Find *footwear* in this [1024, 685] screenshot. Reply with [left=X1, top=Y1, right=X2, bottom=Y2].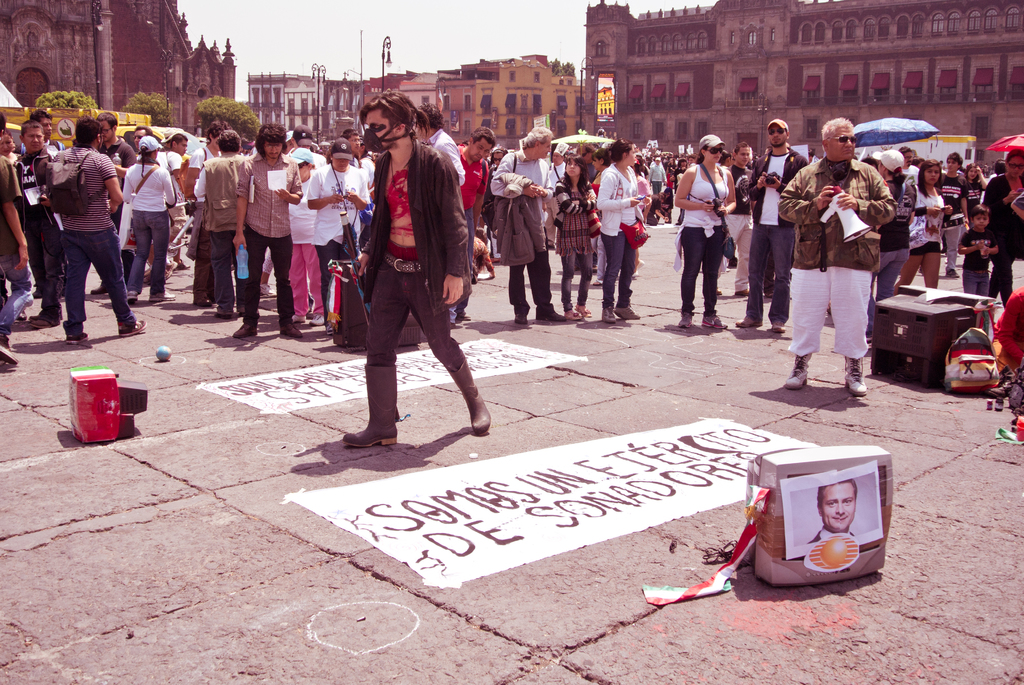
[left=632, top=256, right=646, bottom=280].
